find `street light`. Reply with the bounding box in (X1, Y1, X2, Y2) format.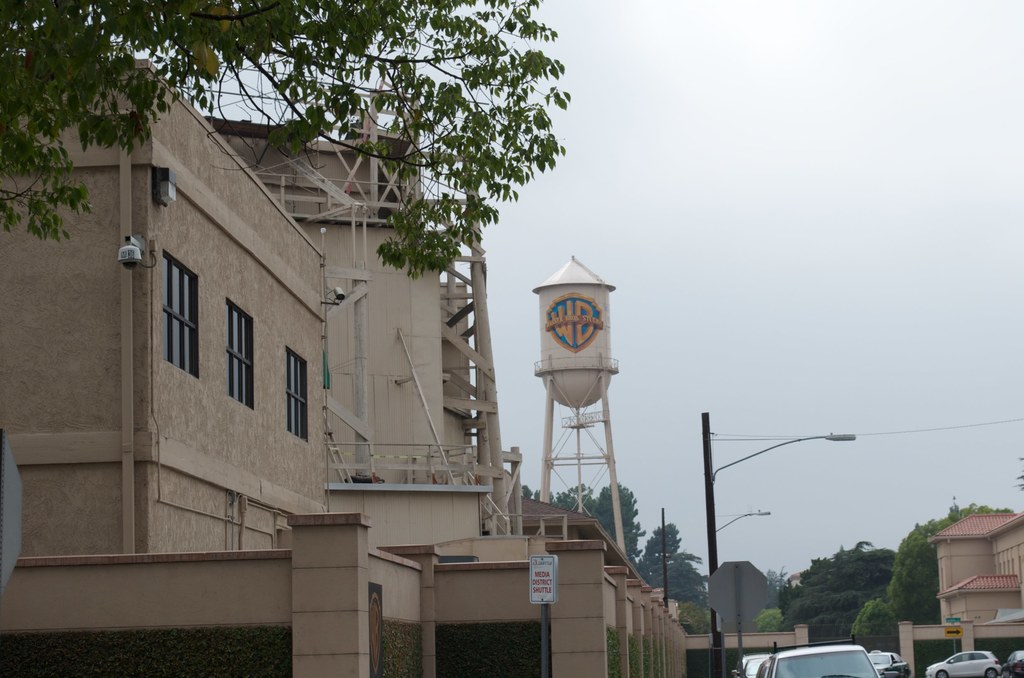
(689, 371, 941, 674).
